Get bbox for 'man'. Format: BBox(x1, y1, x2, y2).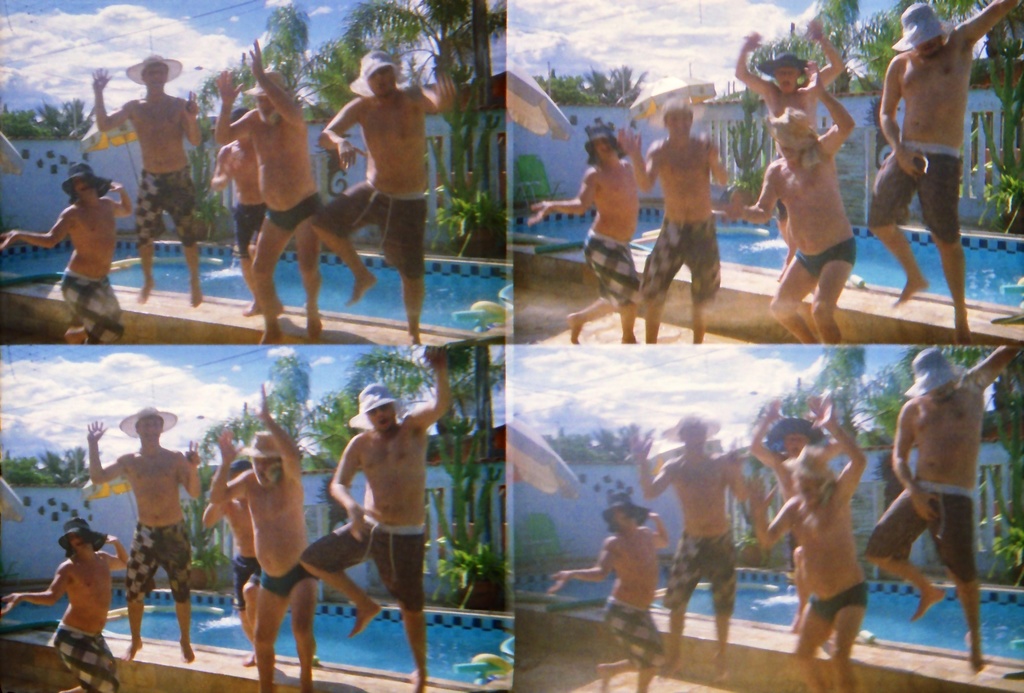
BBox(203, 38, 374, 341).
